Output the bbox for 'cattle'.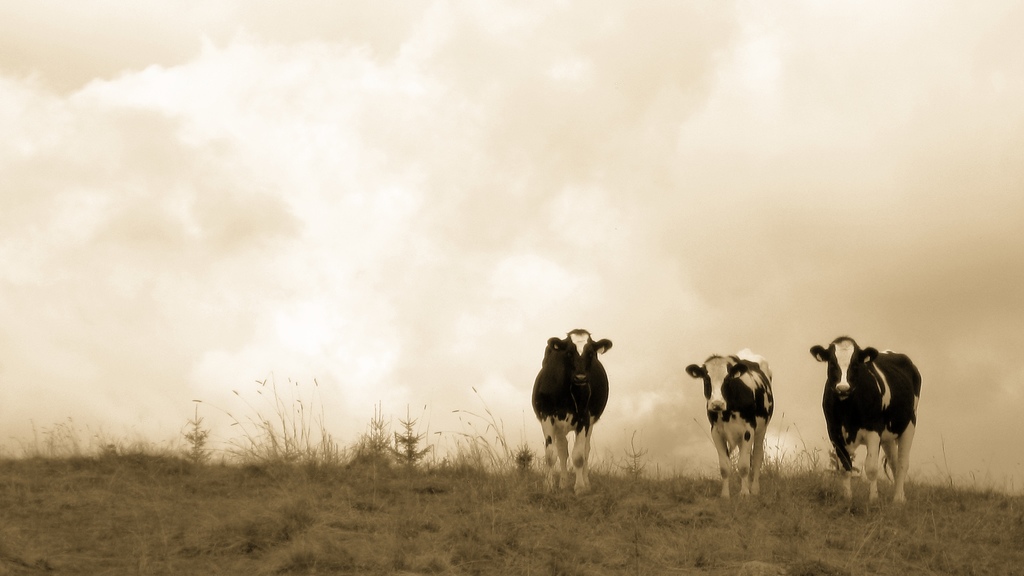
[814,323,931,502].
